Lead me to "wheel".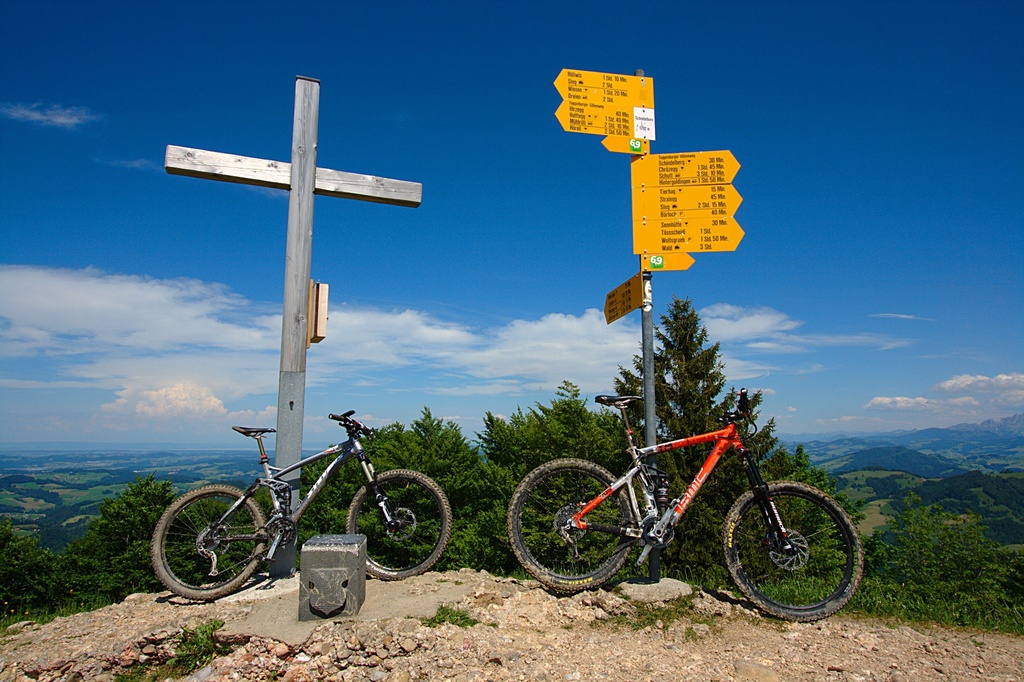
Lead to box=[705, 485, 883, 630].
